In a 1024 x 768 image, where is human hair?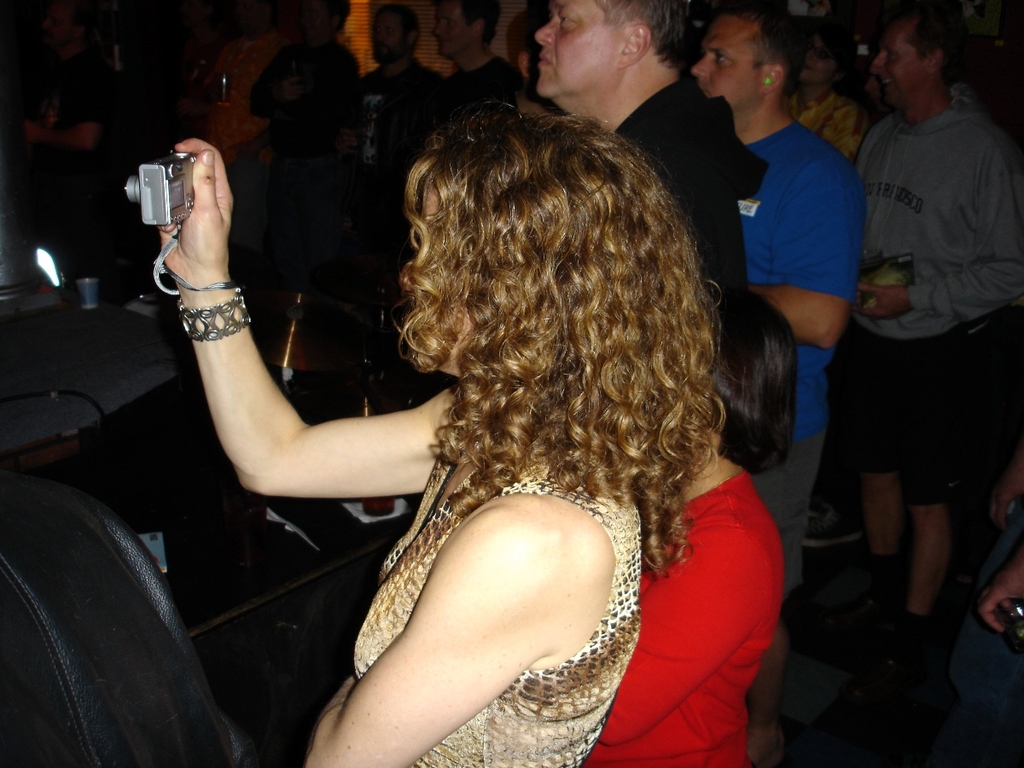
bbox=[905, 9, 957, 58].
